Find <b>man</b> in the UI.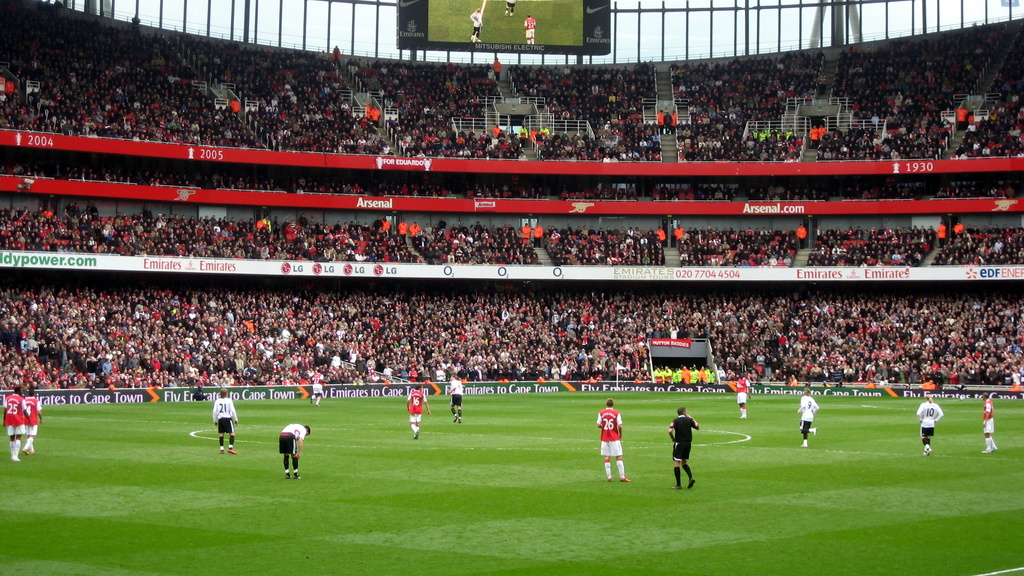
UI element at x1=407 y1=387 x2=428 y2=438.
